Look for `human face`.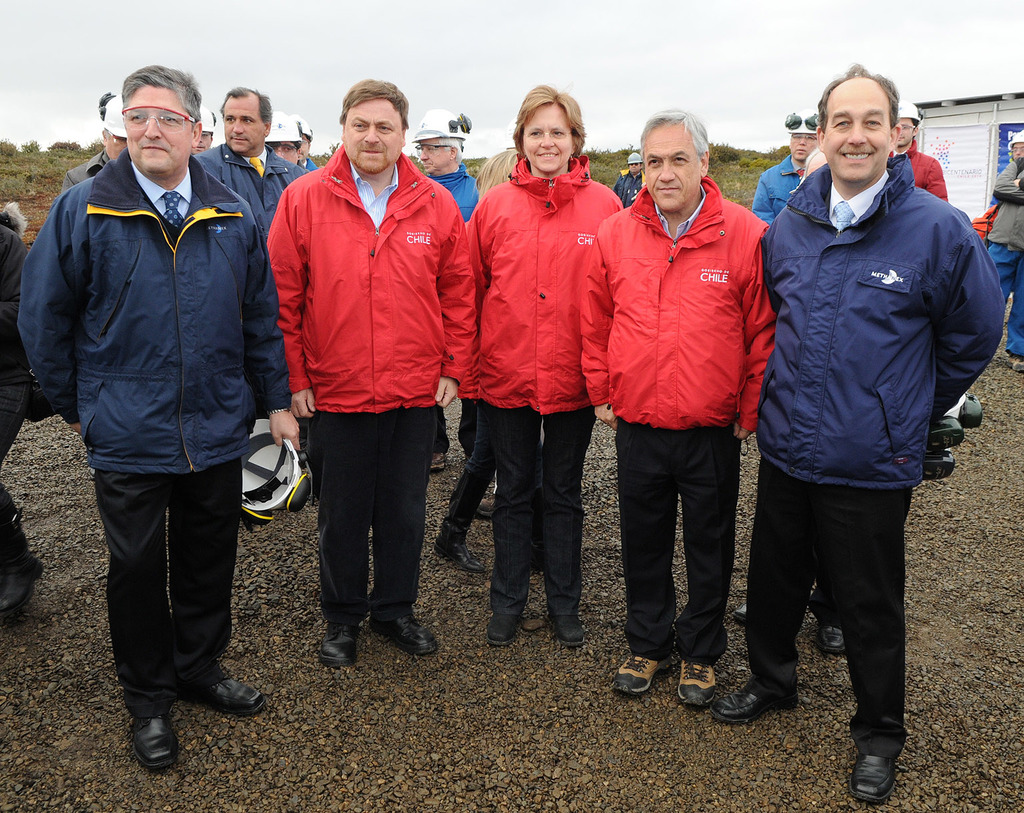
Found: (302,133,310,157).
